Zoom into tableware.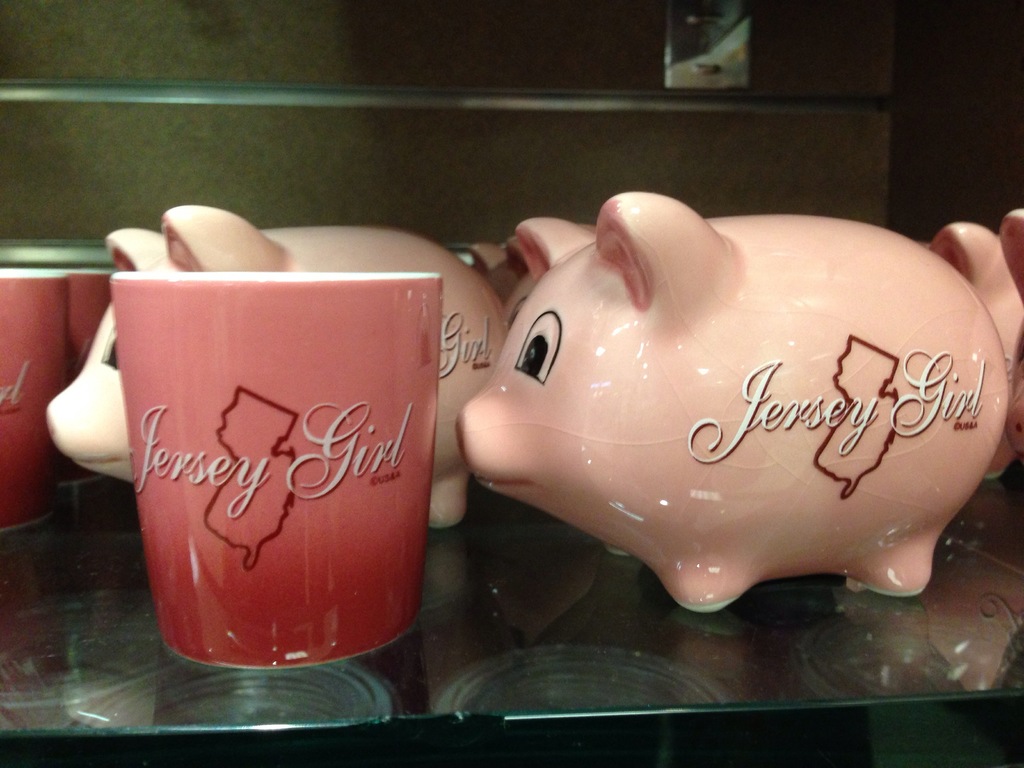
Zoom target: [left=98, top=221, right=471, bottom=691].
